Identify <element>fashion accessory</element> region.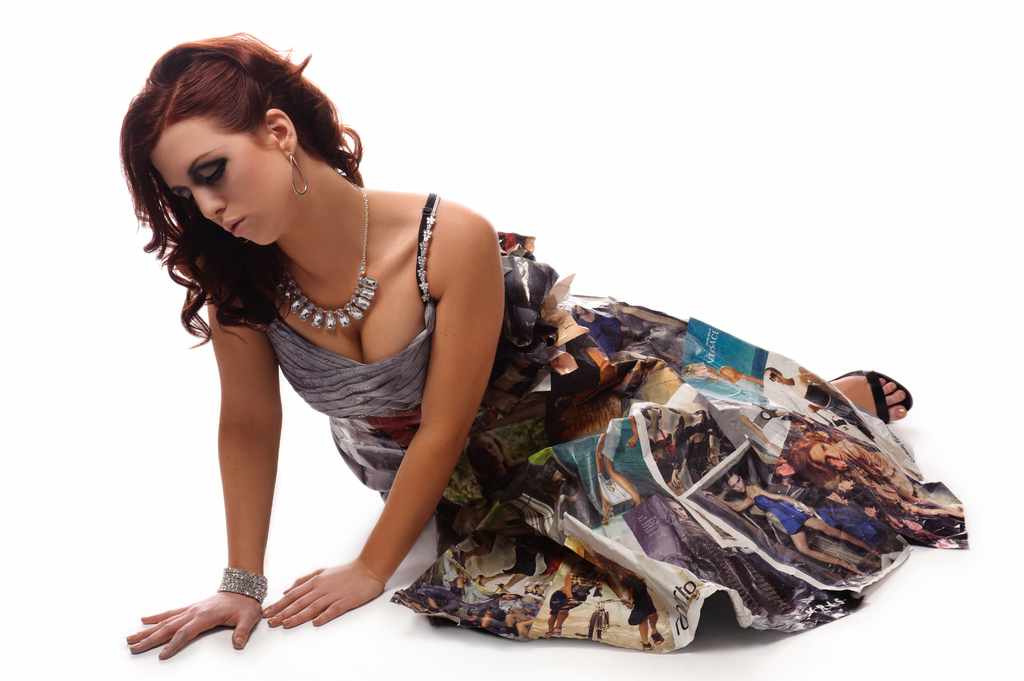
Region: (825,369,917,423).
